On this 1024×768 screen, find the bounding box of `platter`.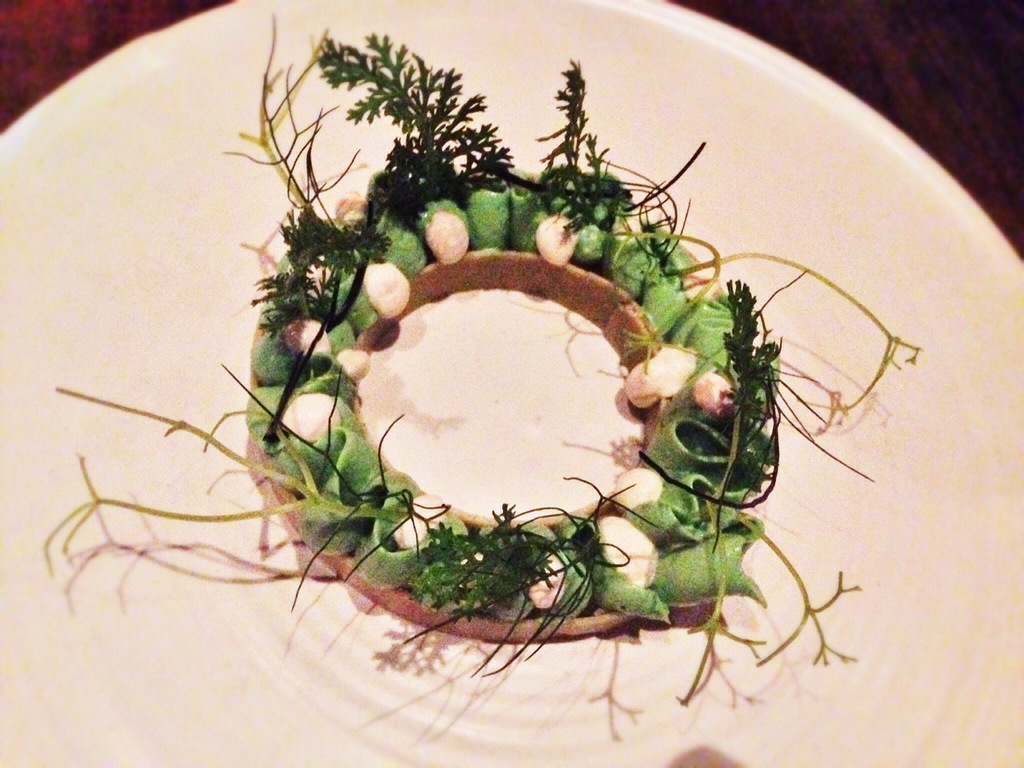
Bounding box: [0, 1, 1023, 767].
